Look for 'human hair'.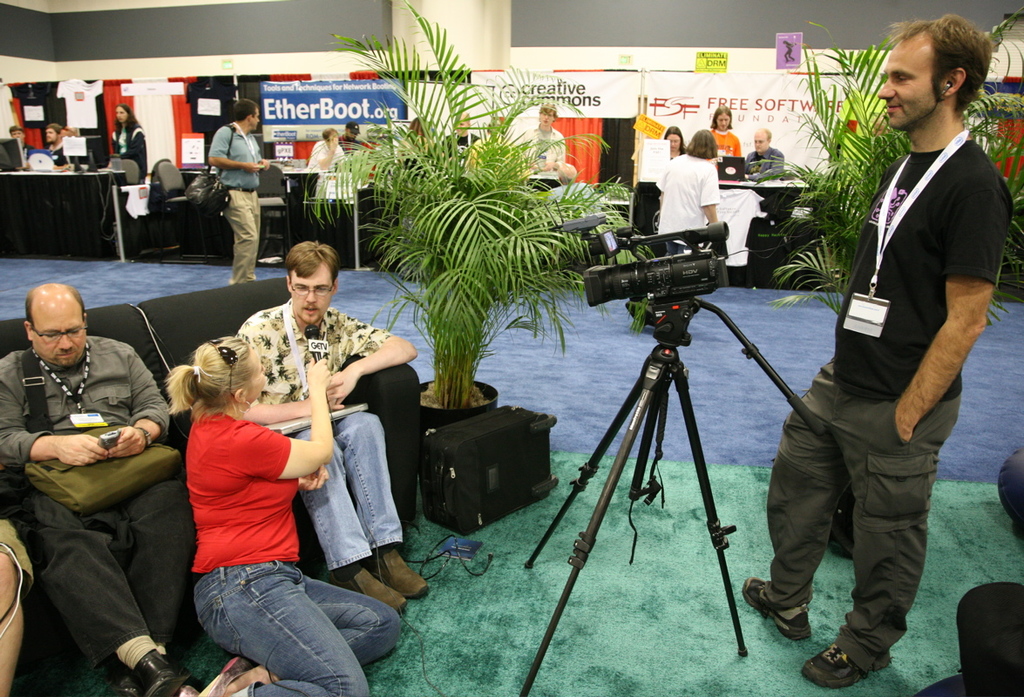
Found: (x1=288, y1=240, x2=340, y2=288).
